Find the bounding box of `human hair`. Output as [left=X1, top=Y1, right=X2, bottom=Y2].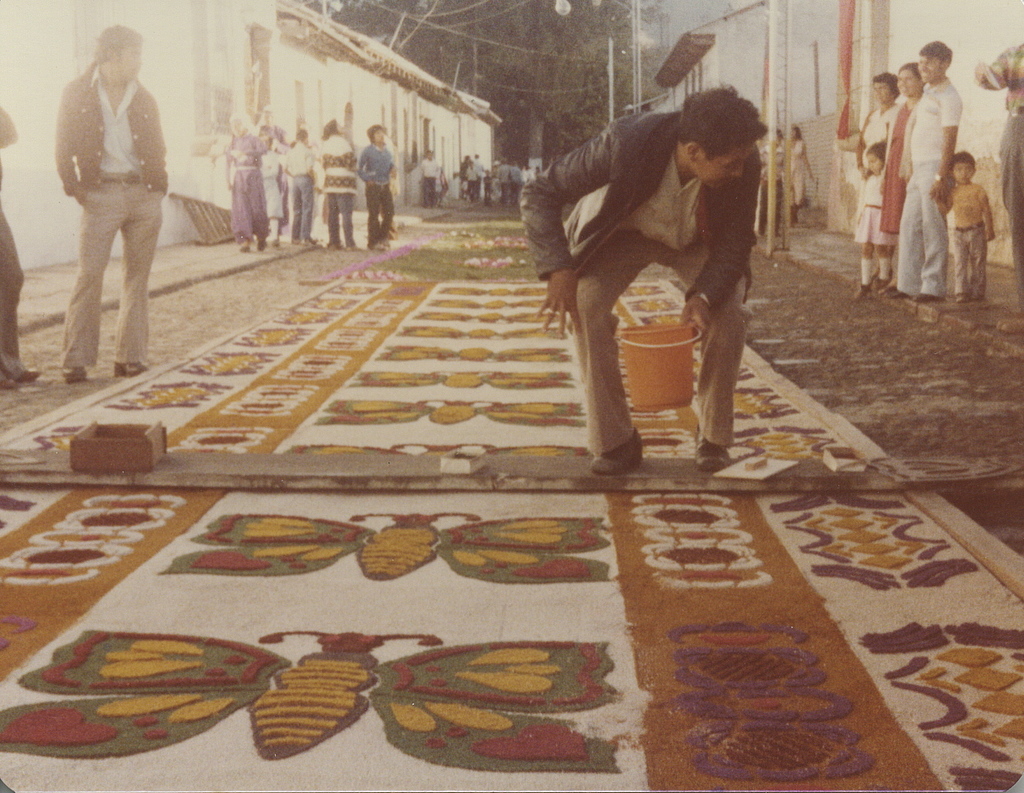
[left=90, top=26, right=140, bottom=74].
